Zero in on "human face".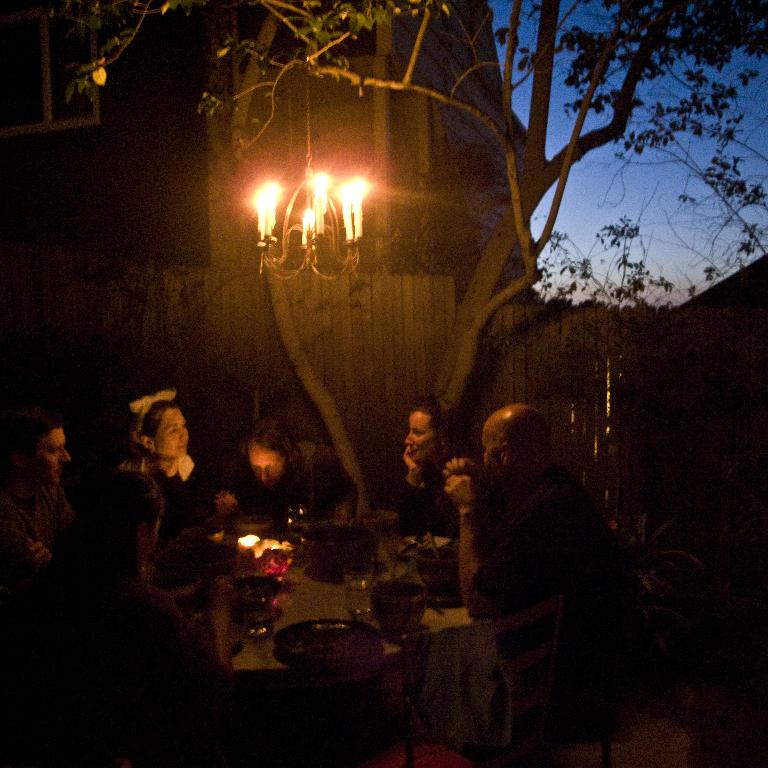
Zeroed in: rect(255, 446, 285, 483).
